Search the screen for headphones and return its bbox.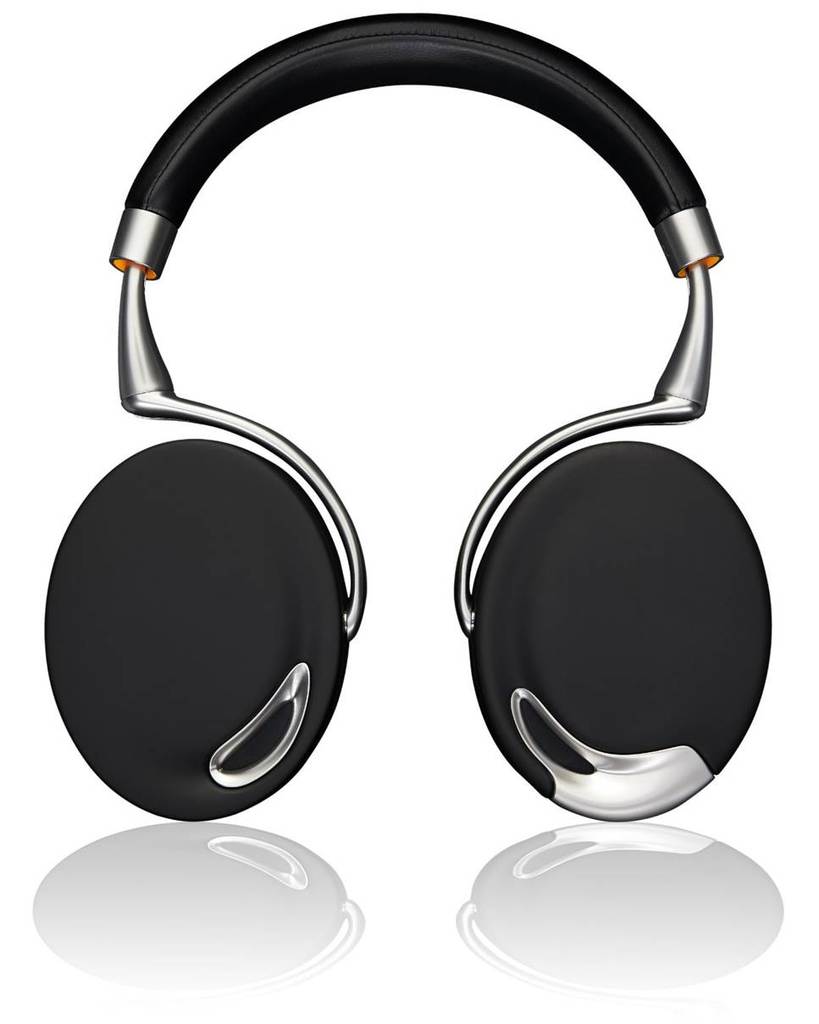
Found: [x1=42, y1=6, x2=774, y2=825].
